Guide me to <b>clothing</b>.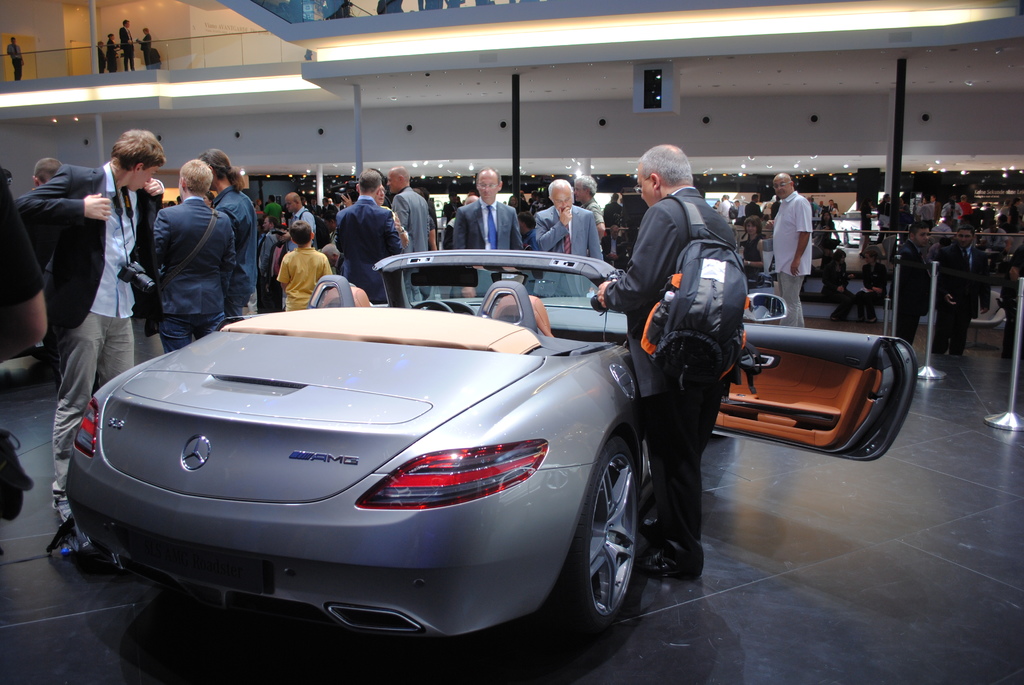
Guidance: select_region(1009, 205, 1022, 232).
